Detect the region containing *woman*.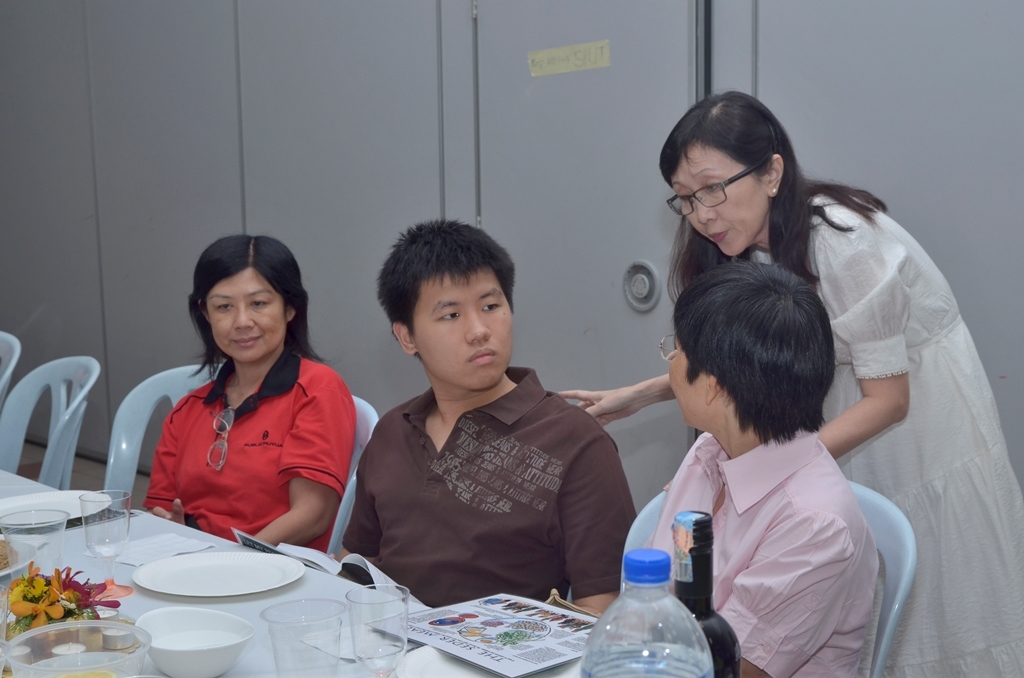
region(555, 90, 1023, 677).
